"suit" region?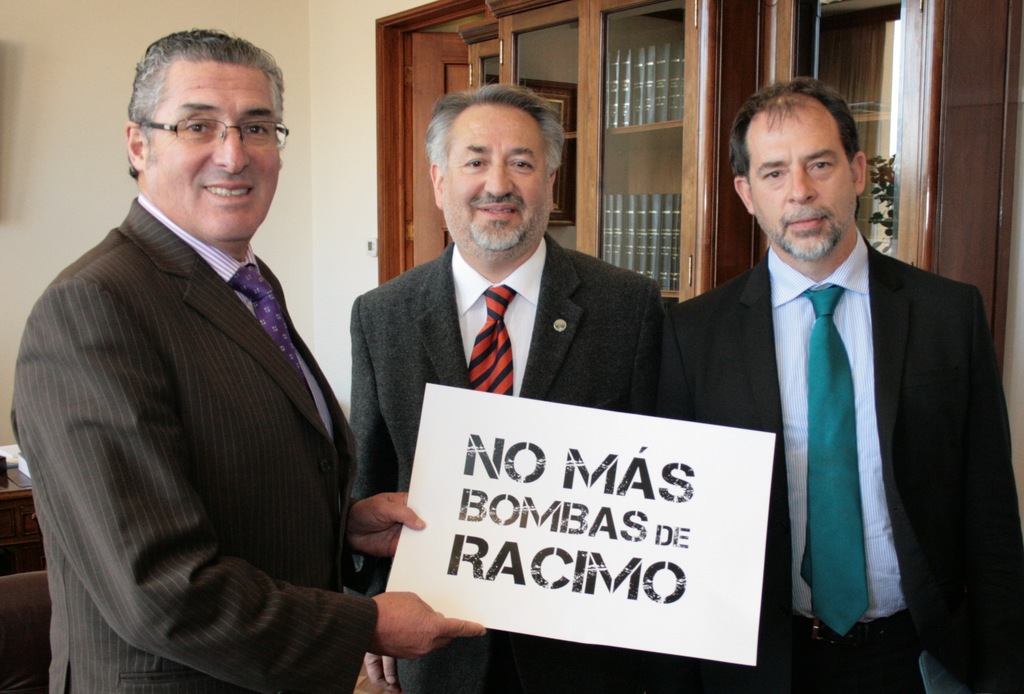
crop(668, 226, 1023, 693)
